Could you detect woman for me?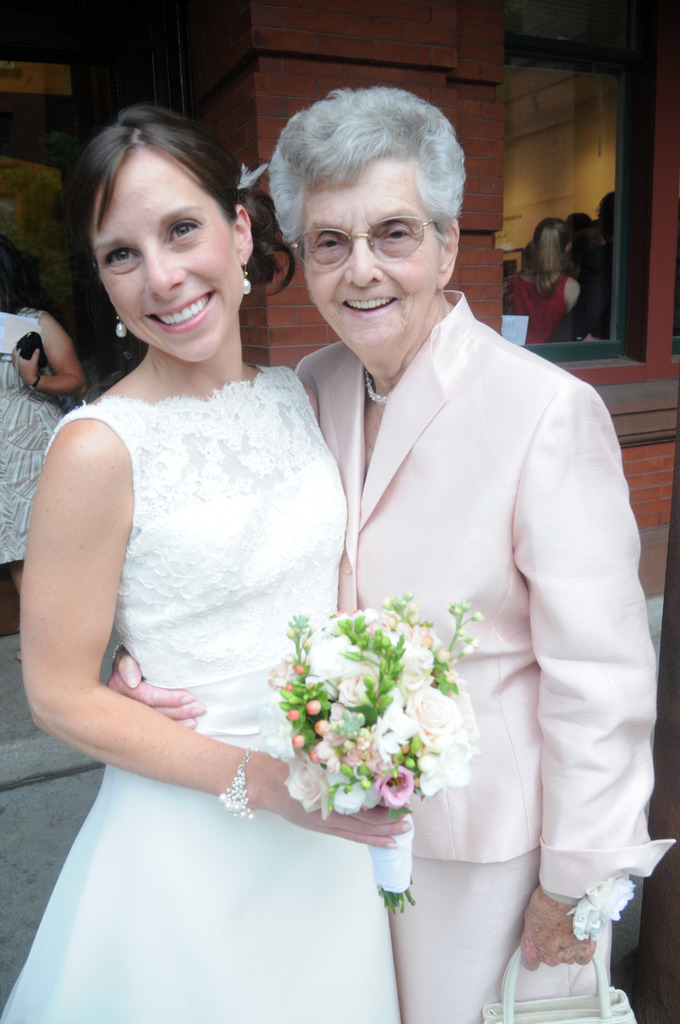
Detection result: [x1=0, y1=244, x2=91, y2=648].
